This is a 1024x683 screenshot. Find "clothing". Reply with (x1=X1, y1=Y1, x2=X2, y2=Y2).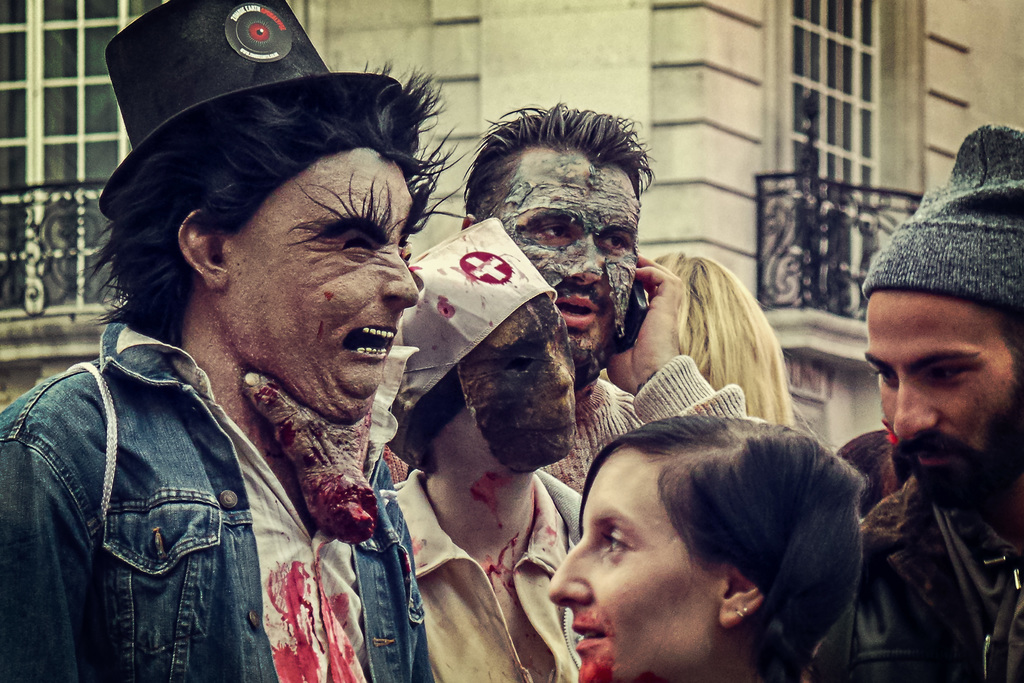
(x1=391, y1=467, x2=580, y2=682).
